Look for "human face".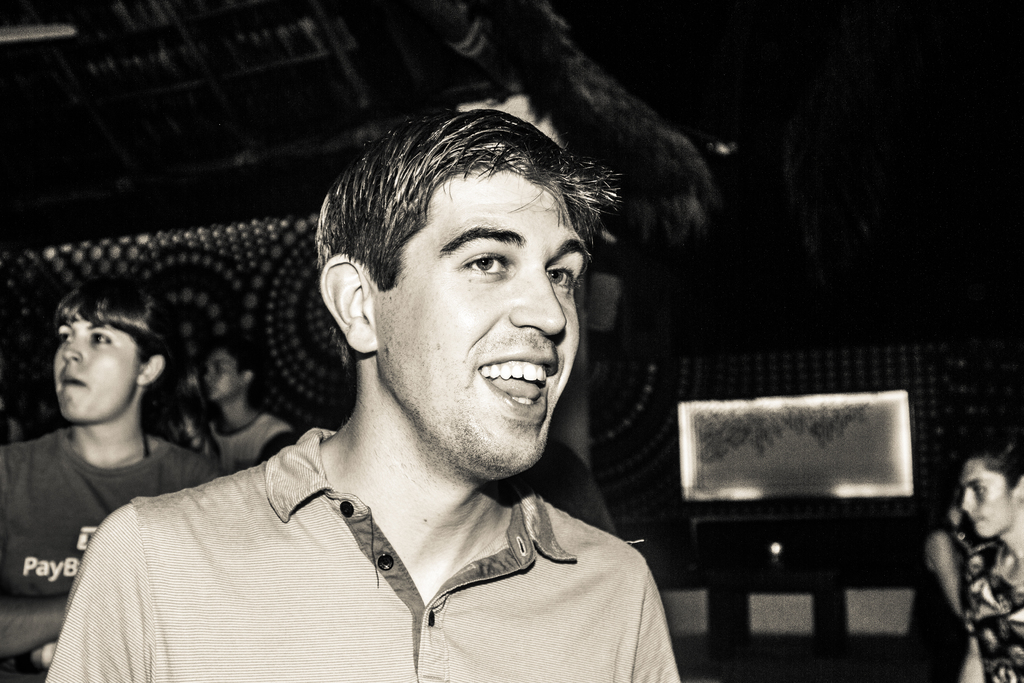
Found: <region>52, 307, 140, 429</region>.
